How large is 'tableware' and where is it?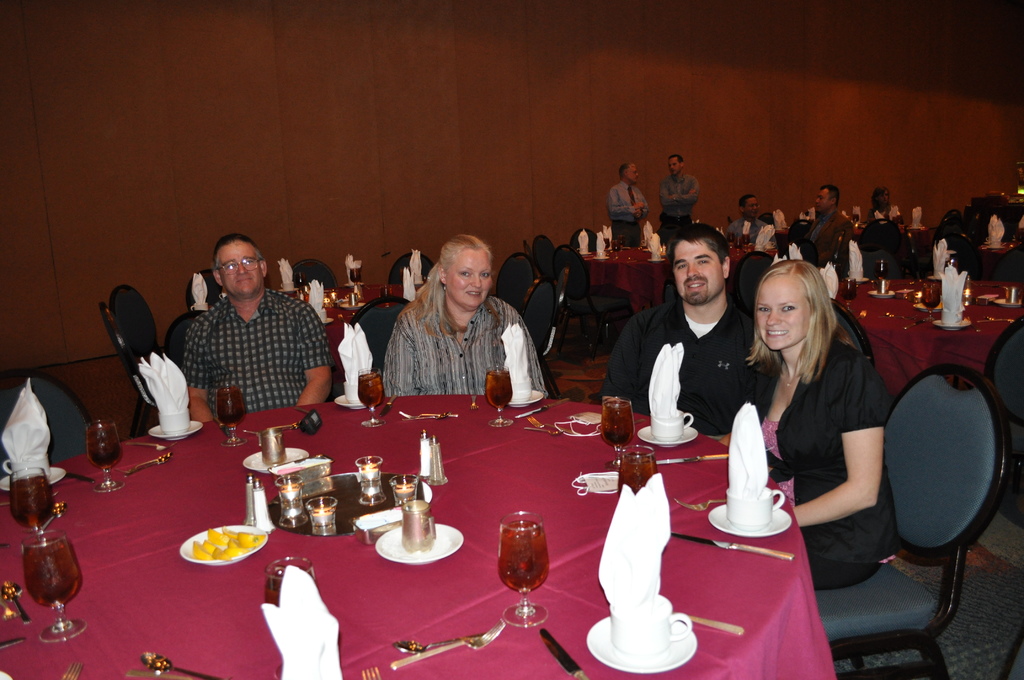
Bounding box: BBox(284, 423, 300, 434).
